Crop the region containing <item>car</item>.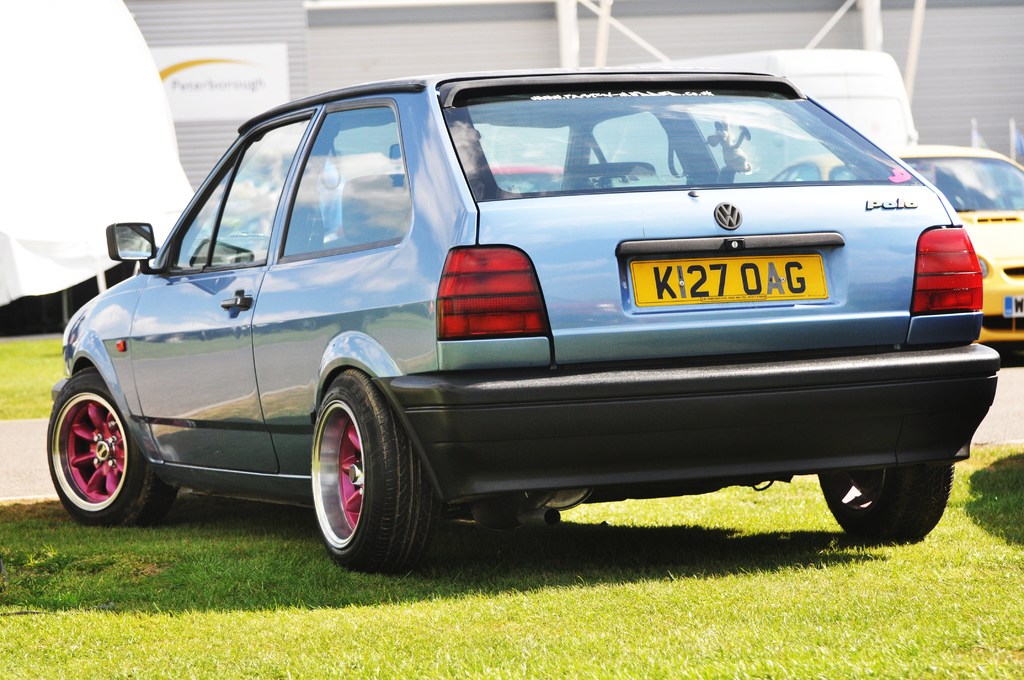
Crop region: box(888, 147, 1023, 367).
